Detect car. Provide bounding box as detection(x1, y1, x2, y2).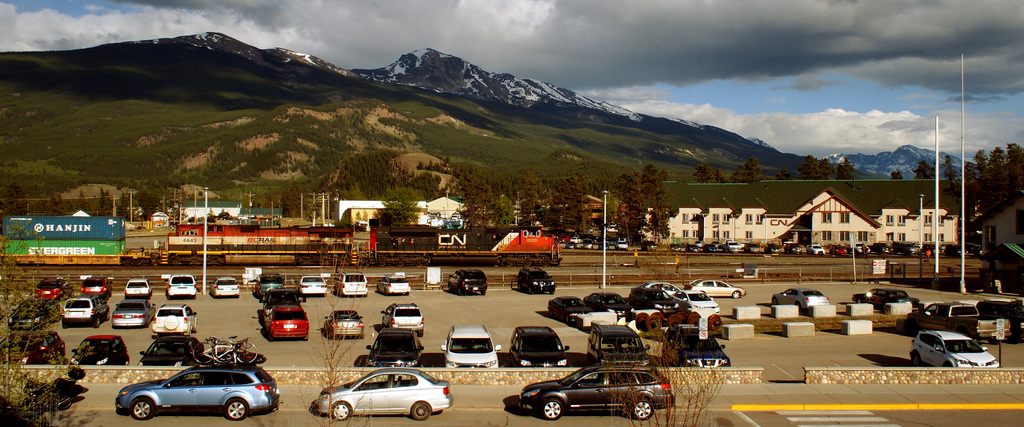
detection(790, 243, 800, 254).
